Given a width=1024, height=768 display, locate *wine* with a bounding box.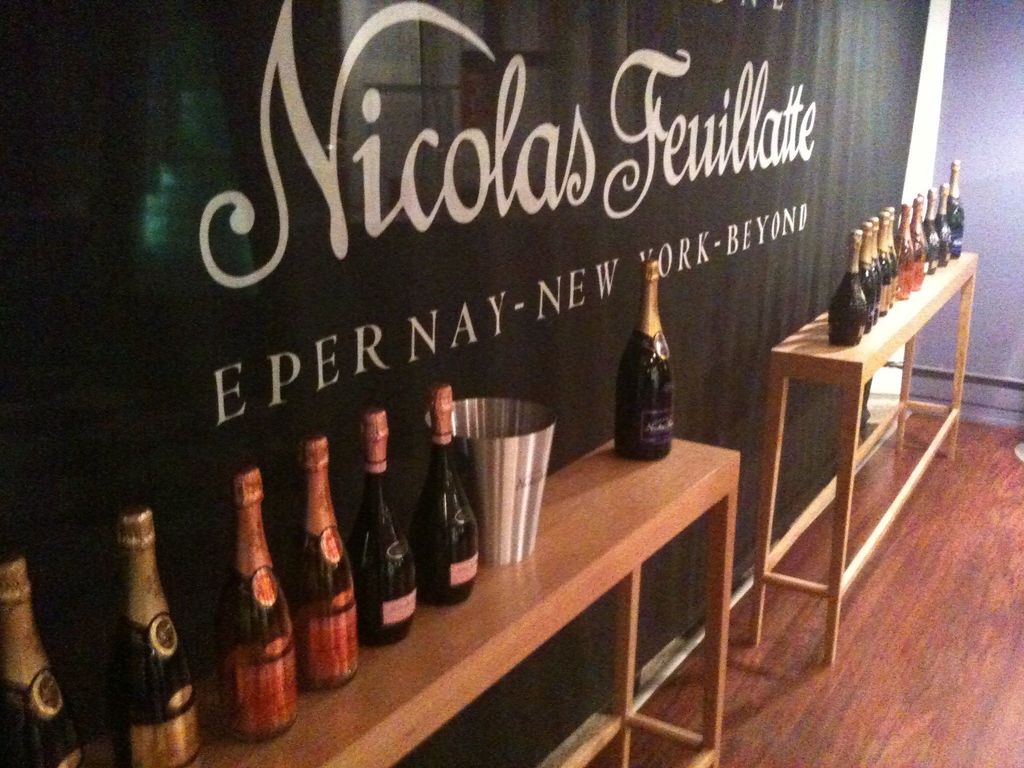
Located: [606,266,691,481].
